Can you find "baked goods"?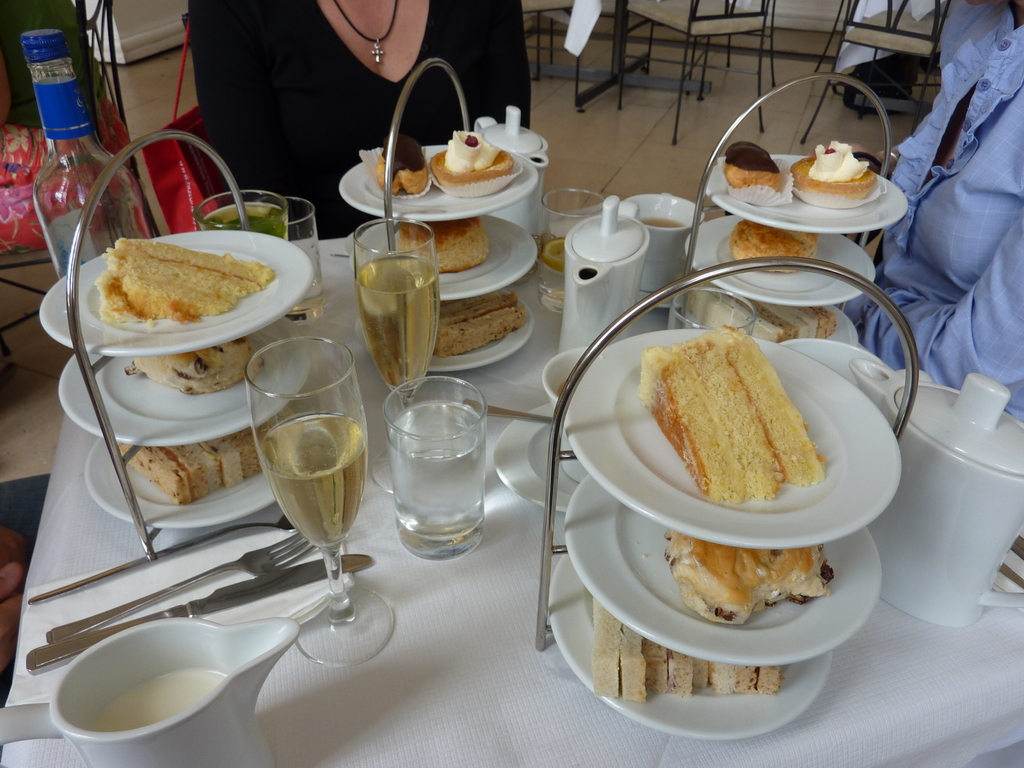
Yes, bounding box: 394,220,490,276.
